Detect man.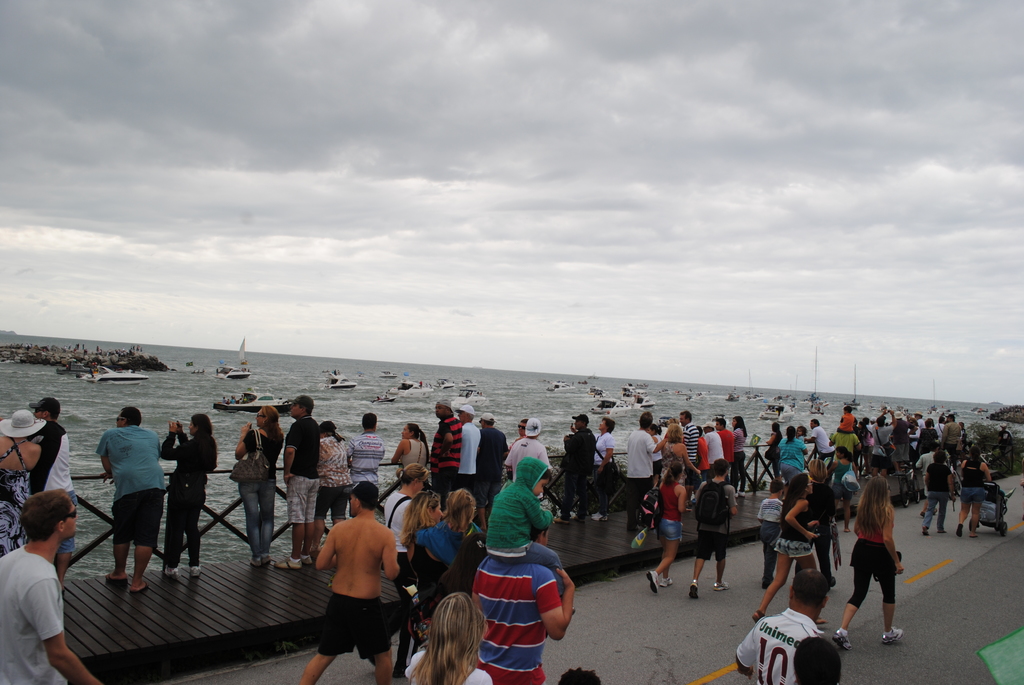
Detected at pyautogui.locateOnScreen(941, 413, 956, 466).
